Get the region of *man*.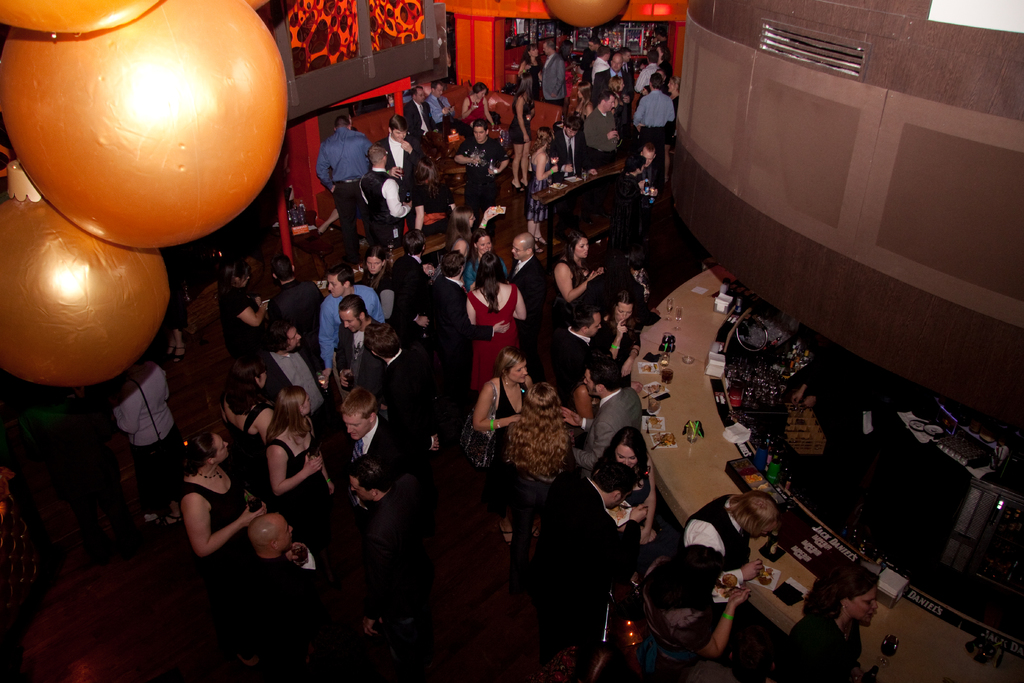
(left=422, top=248, right=507, bottom=419).
